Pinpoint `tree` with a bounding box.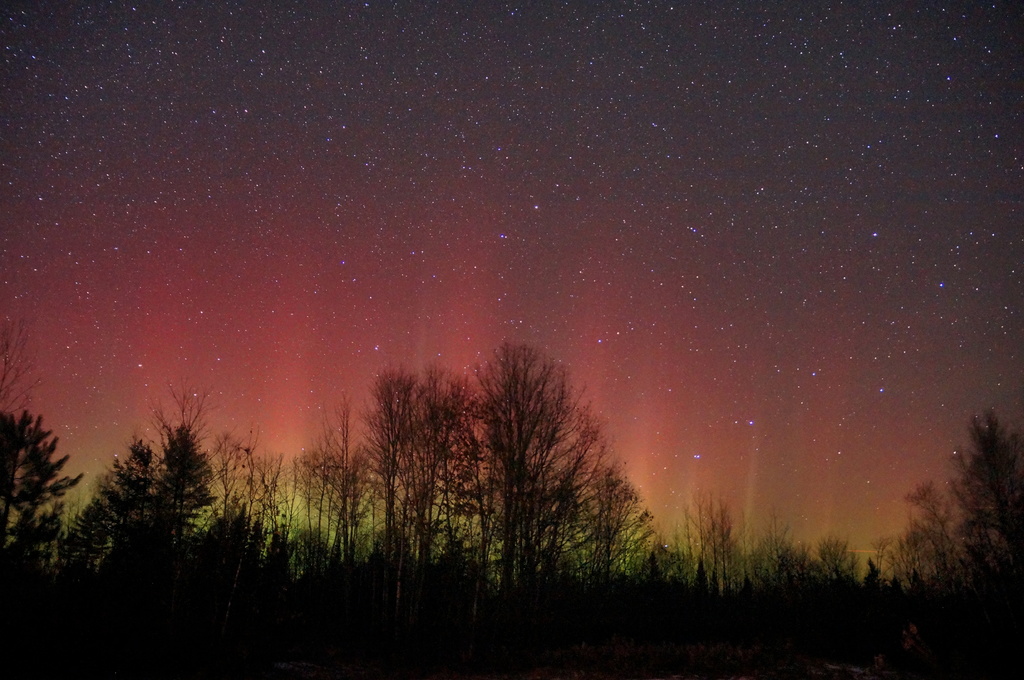
crop(0, 411, 90, 615).
